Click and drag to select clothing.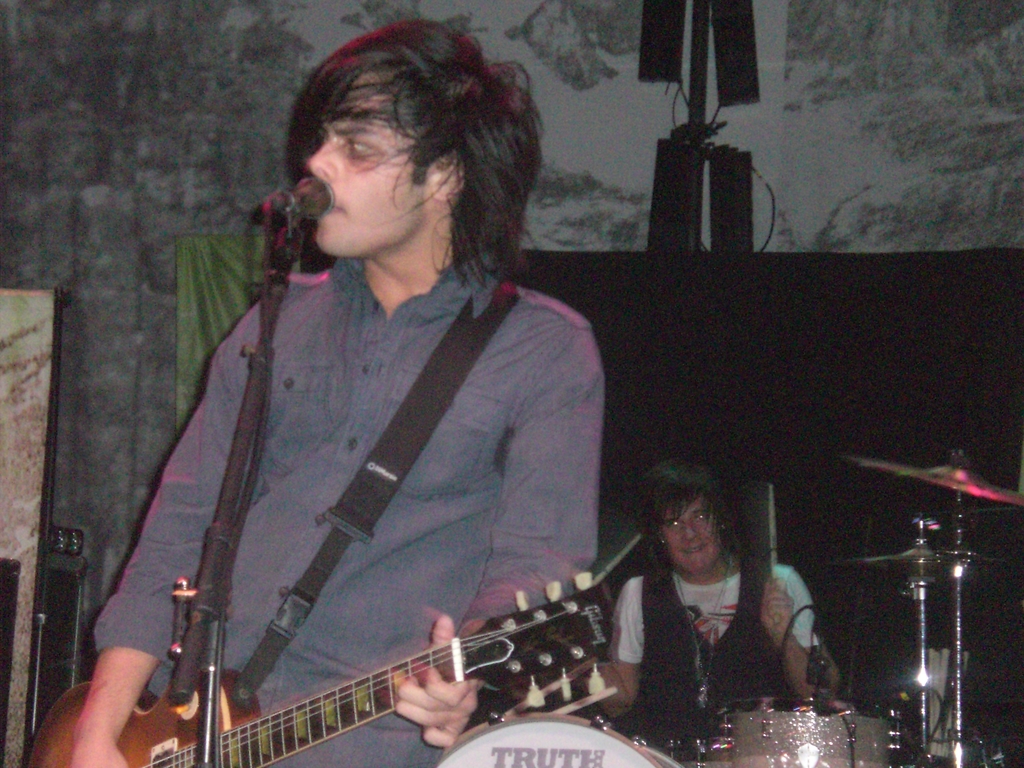
Selection: bbox=[606, 554, 820, 753].
